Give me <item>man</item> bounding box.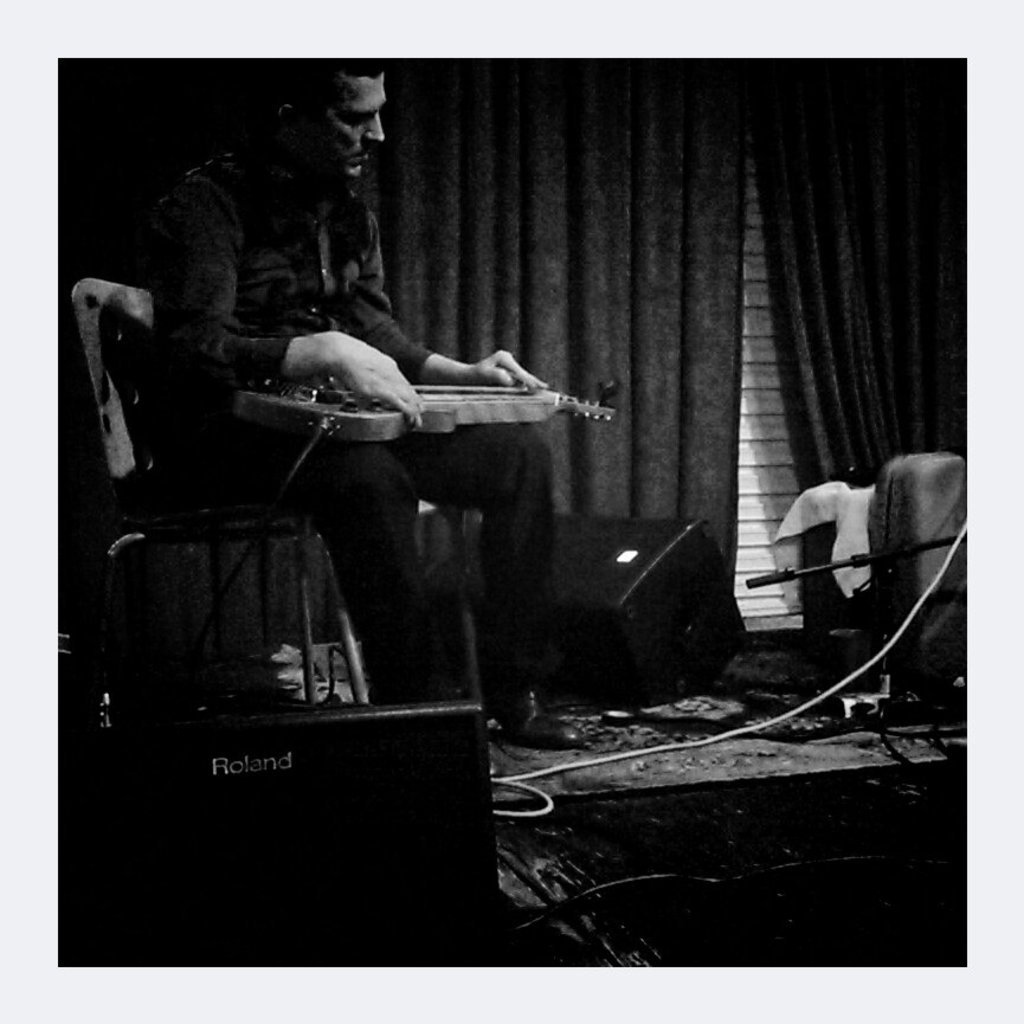
locate(140, 49, 592, 741).
